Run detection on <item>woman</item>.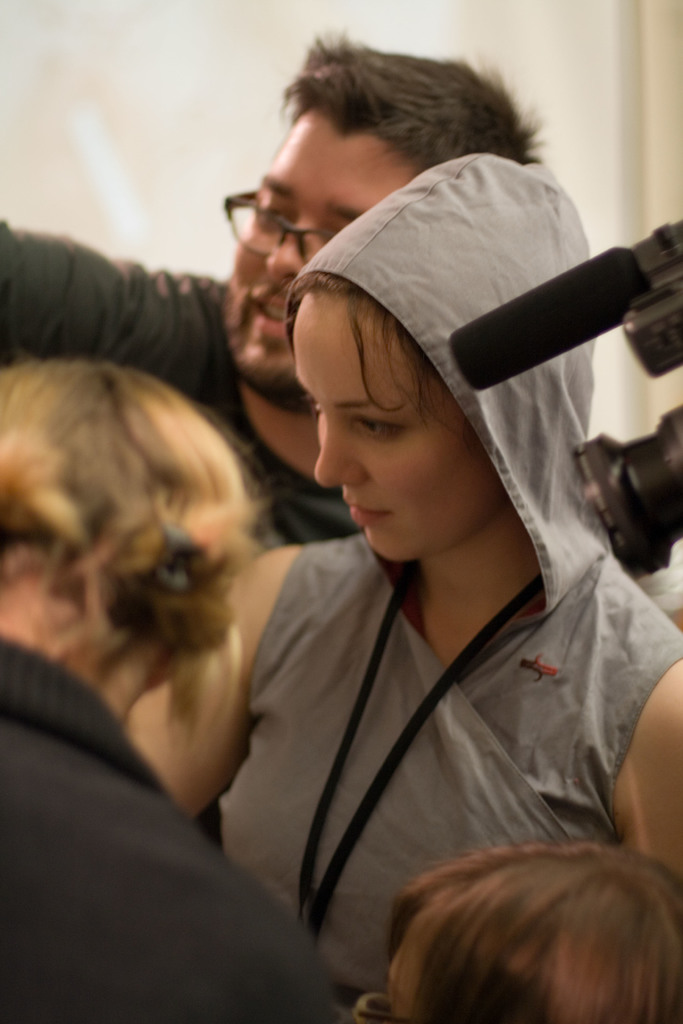
Result: (left=175, top=74, right=680, bottom=993).
